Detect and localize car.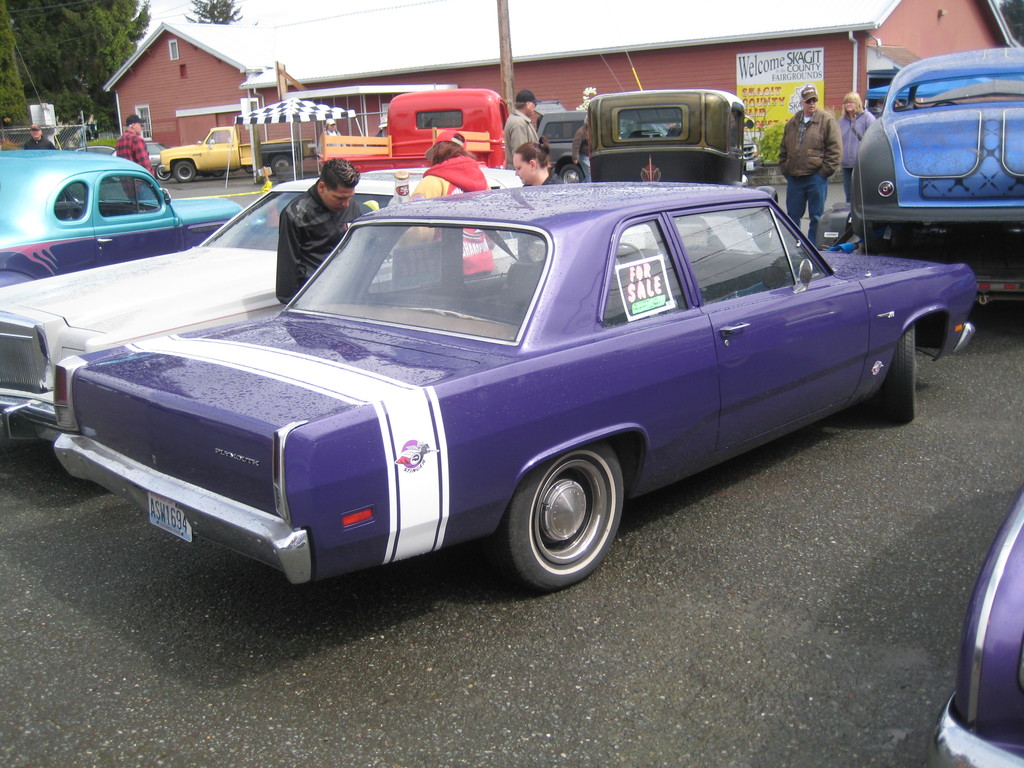
Localized at select_region(573, 88, 746, 170).
